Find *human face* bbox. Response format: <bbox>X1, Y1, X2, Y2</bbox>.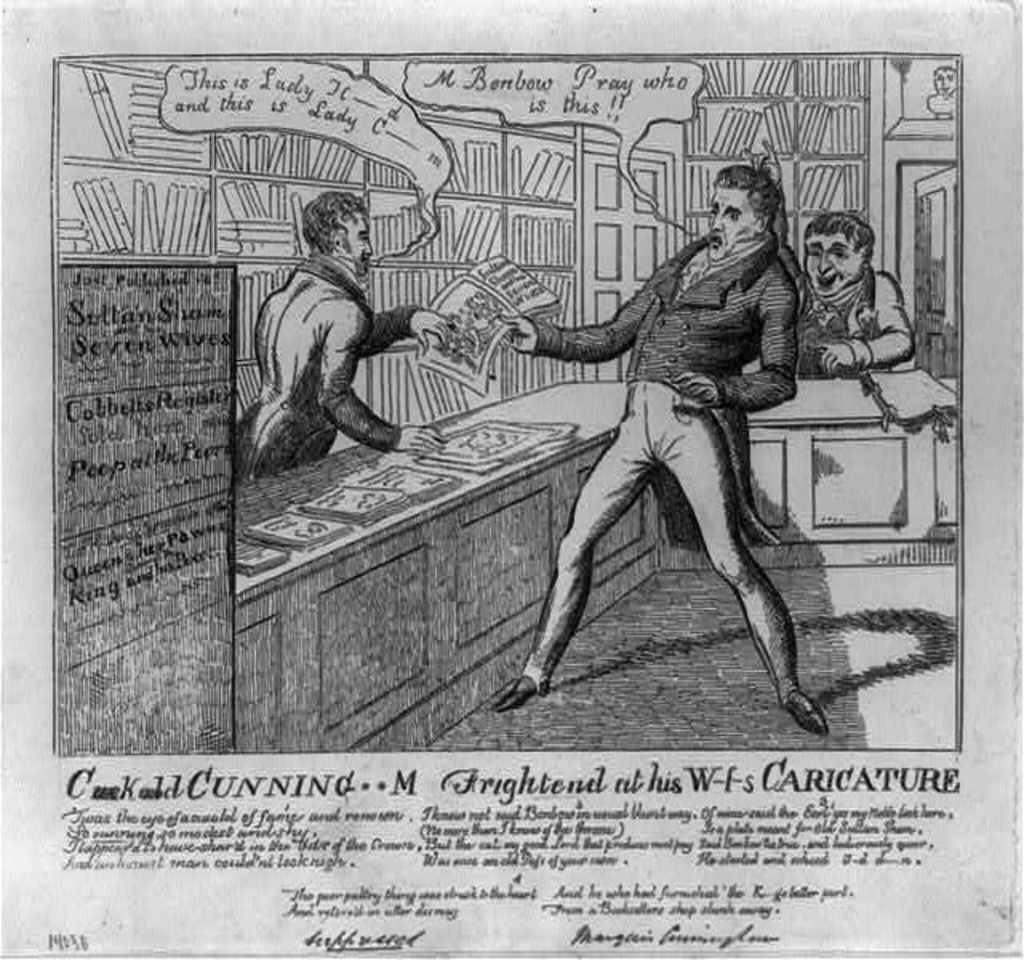
<bbox>803, 229, 861, 298</bbox>.
